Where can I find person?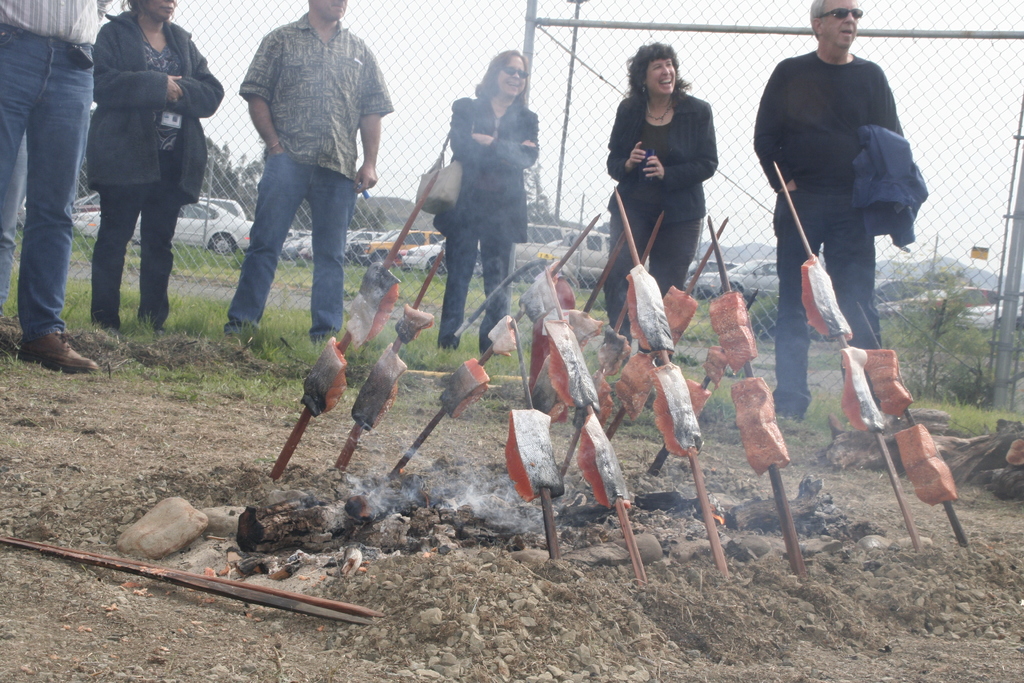
You can find it at [87, 0, 223, 333].
